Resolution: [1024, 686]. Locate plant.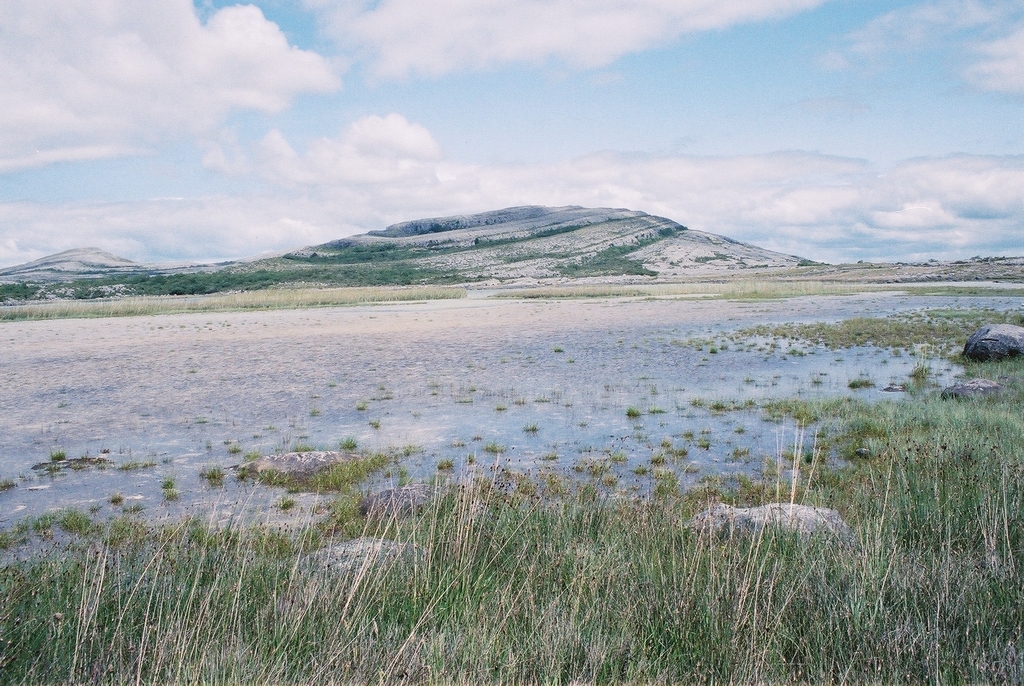
(x1=570, y1=460, x2=576, y2=472).
